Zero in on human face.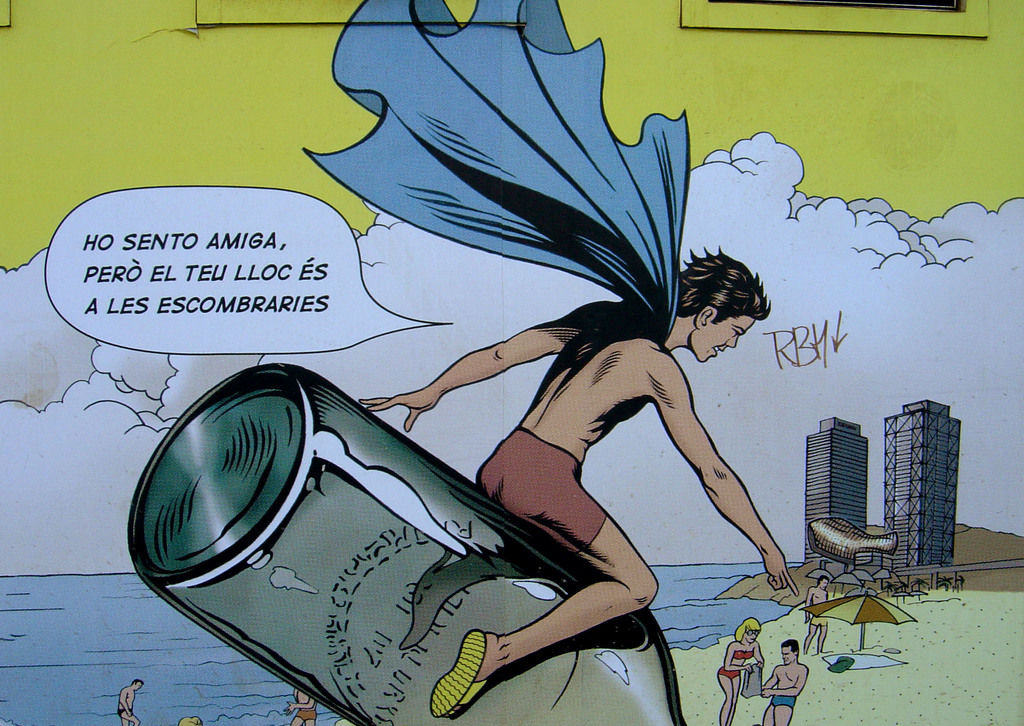
Zeroed in: (left=781, top=649, right=792, bottom=667).
